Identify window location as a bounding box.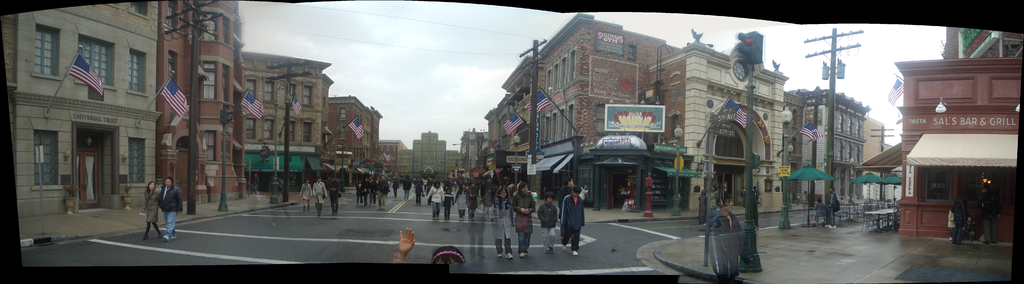
<box>31,27,61,78</box>.
